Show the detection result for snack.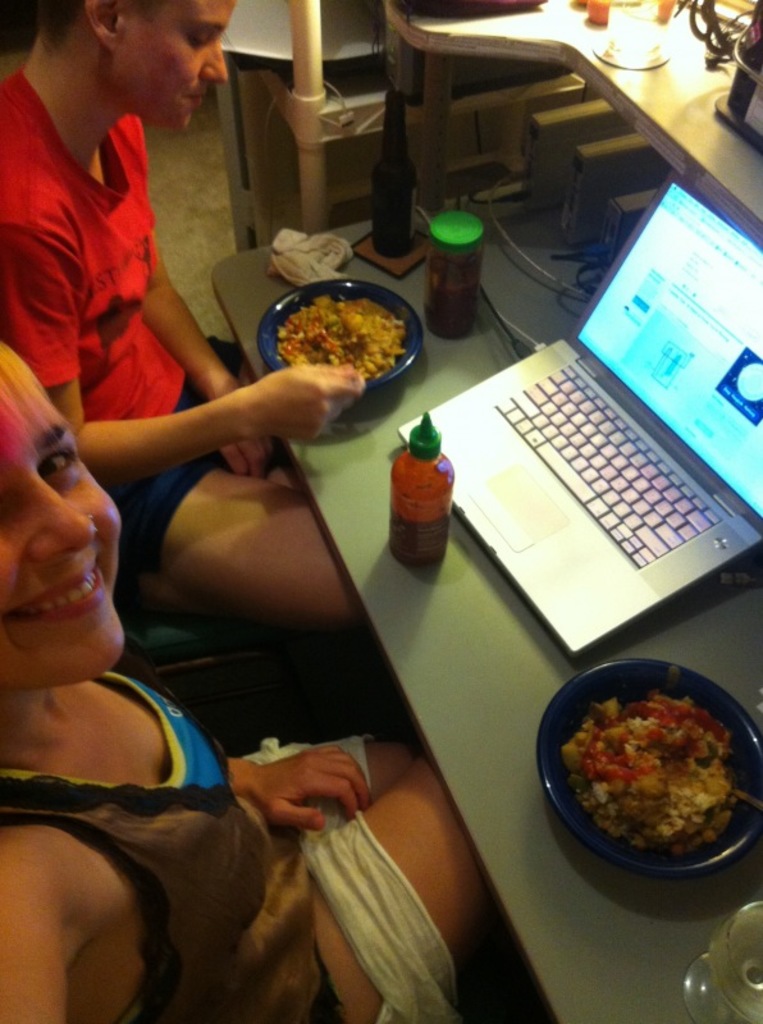
box=[561, 695, 748, 860].
